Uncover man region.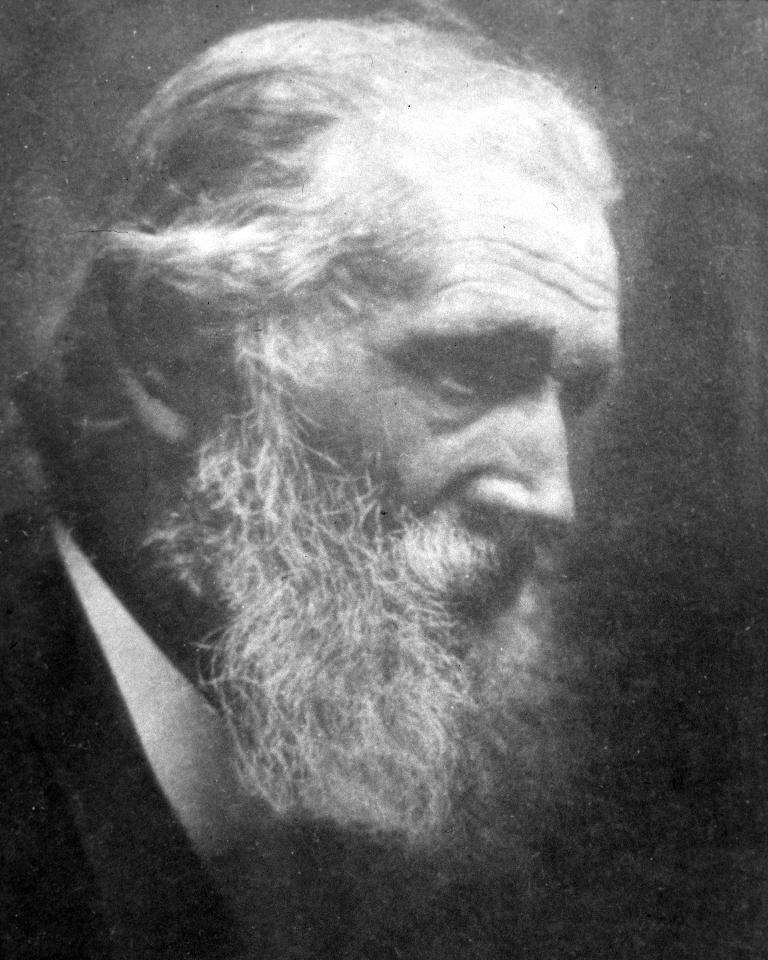
Uncovered: bbox=[35, 17, 694, 922].
